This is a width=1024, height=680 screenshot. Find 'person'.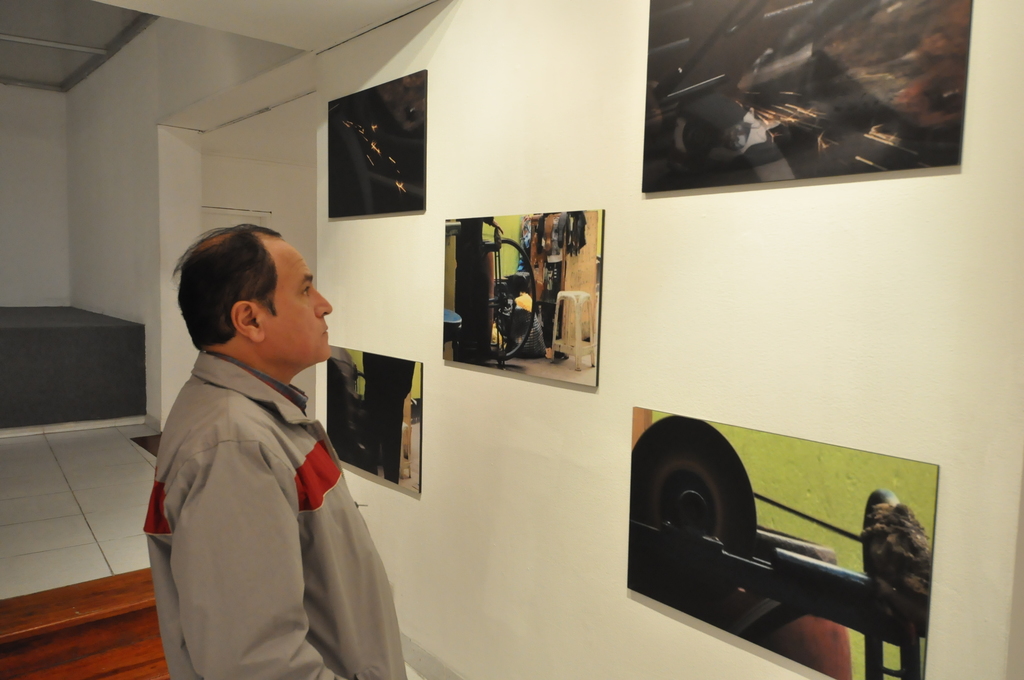
Bounding box: {"x1": 112, "y1": 198, "x2": 385, "y2": 679}.
